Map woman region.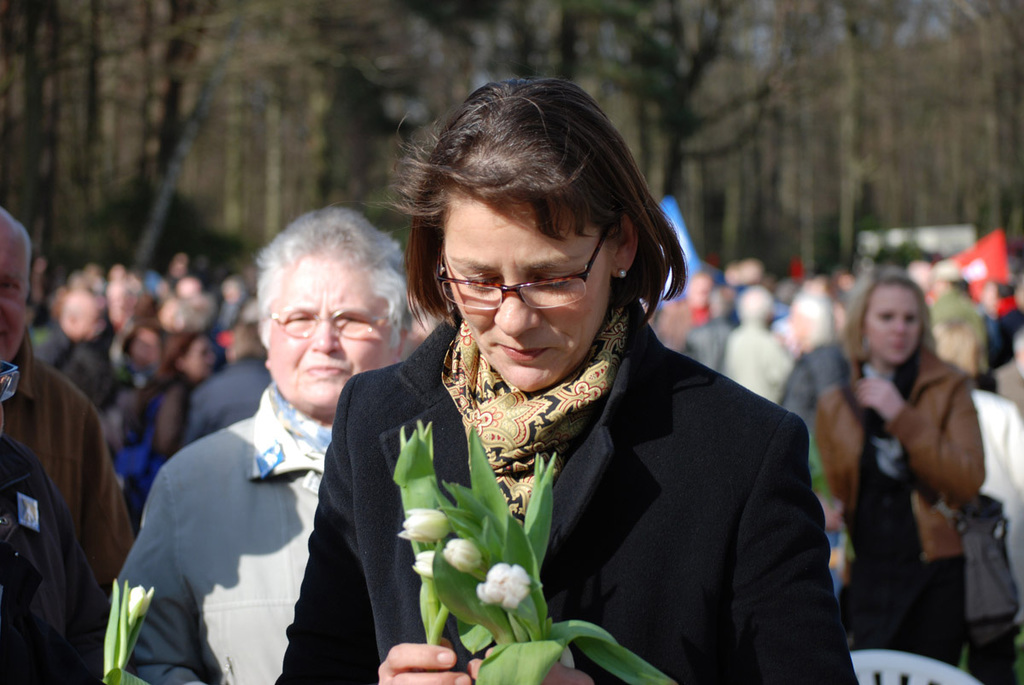
Mapped to l=261, t=110, r=810, b=680.
